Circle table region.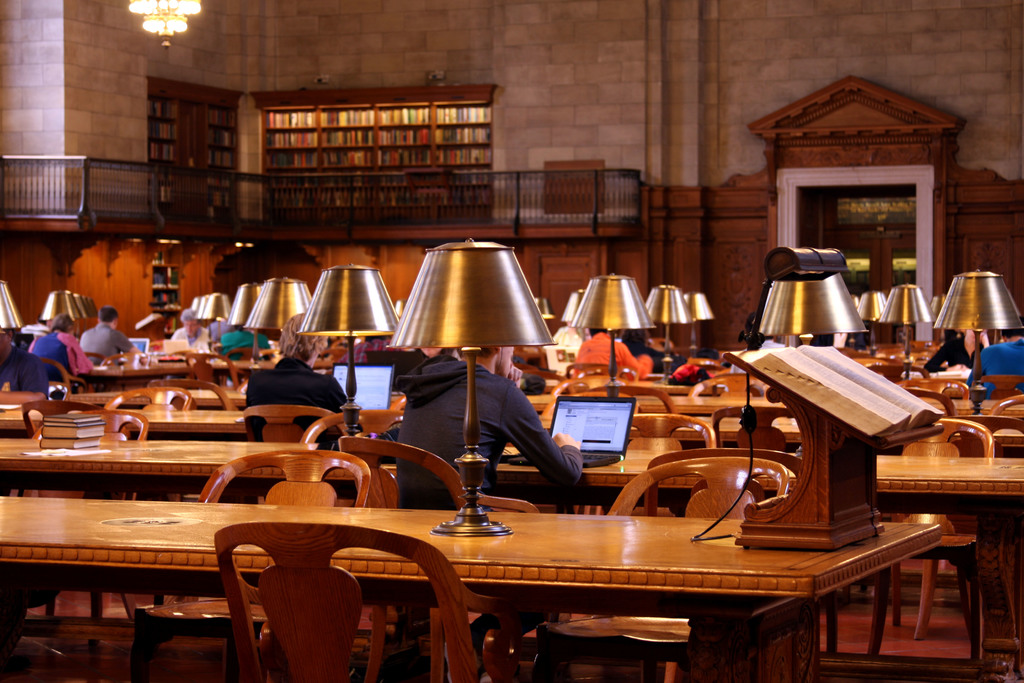
Region: left=76, top=475, right=954, bottom=674.
